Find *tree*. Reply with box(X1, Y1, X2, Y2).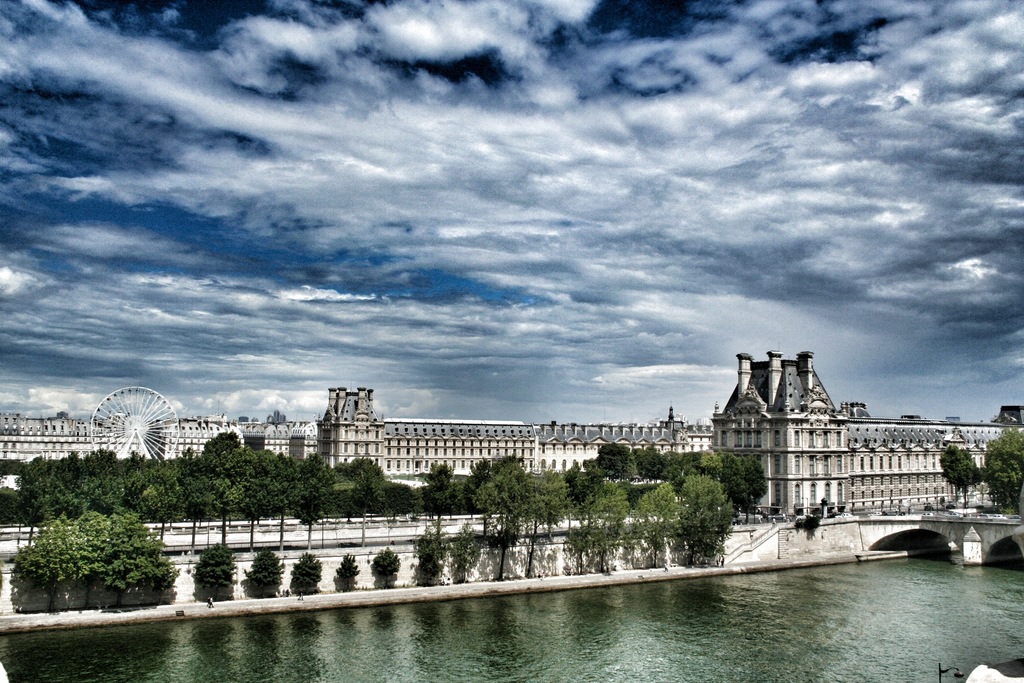
box(422, 539, 451, 604).
